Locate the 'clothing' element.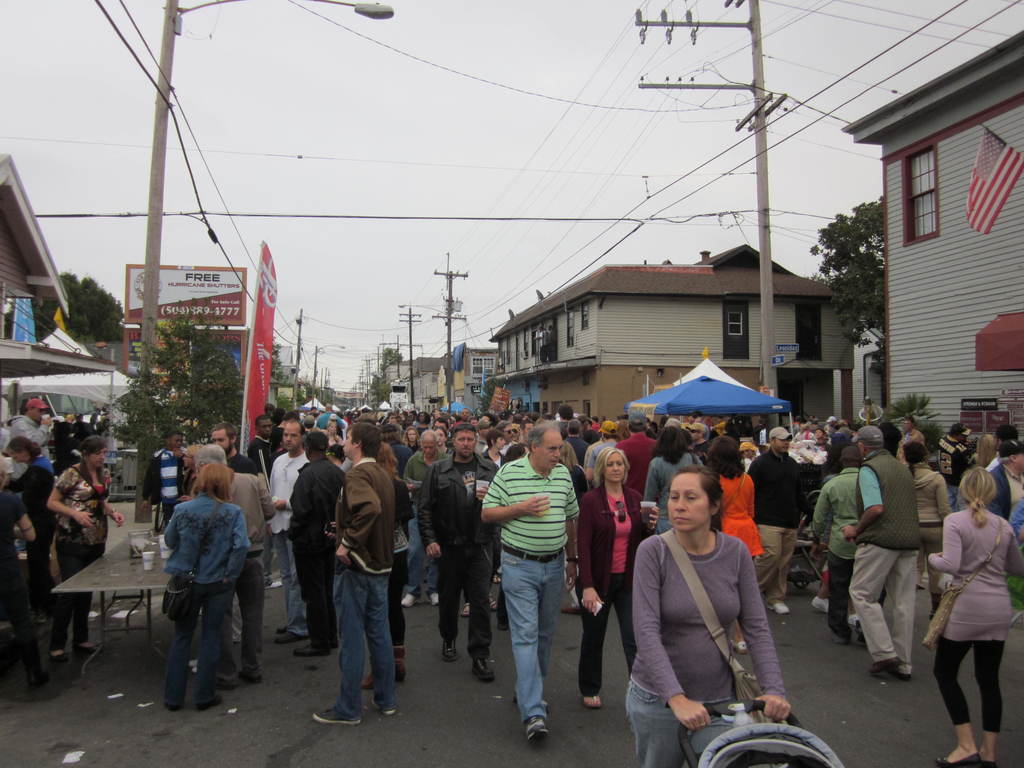
Element bbox: [x1=221, y1=471, x2=273, y2=684].
